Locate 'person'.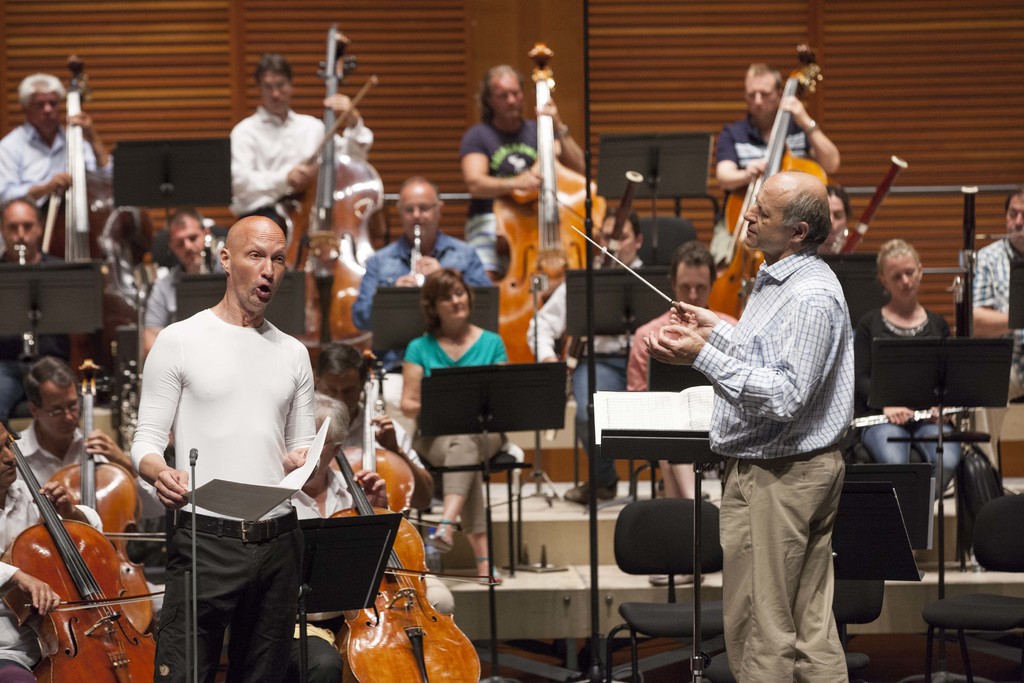
Bounding box: box=[852, 239, 964, 504].
